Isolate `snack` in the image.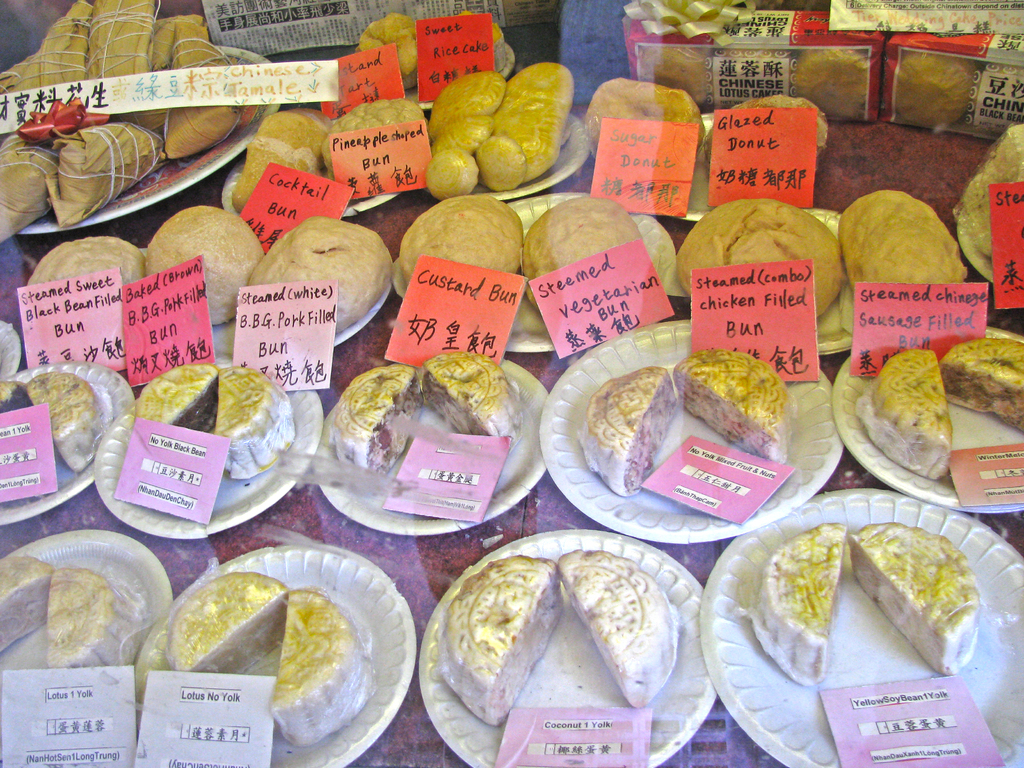
Isolated region: 437,557,556,734.
